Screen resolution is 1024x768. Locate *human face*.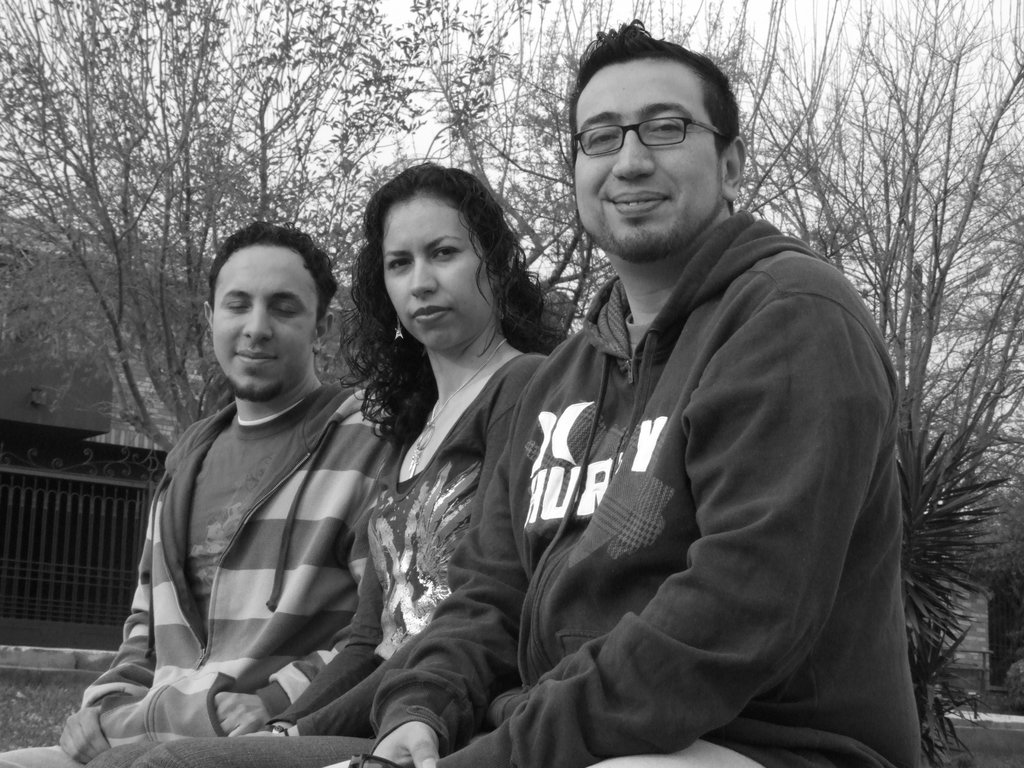
select_region(572, 61, 721, 259).
